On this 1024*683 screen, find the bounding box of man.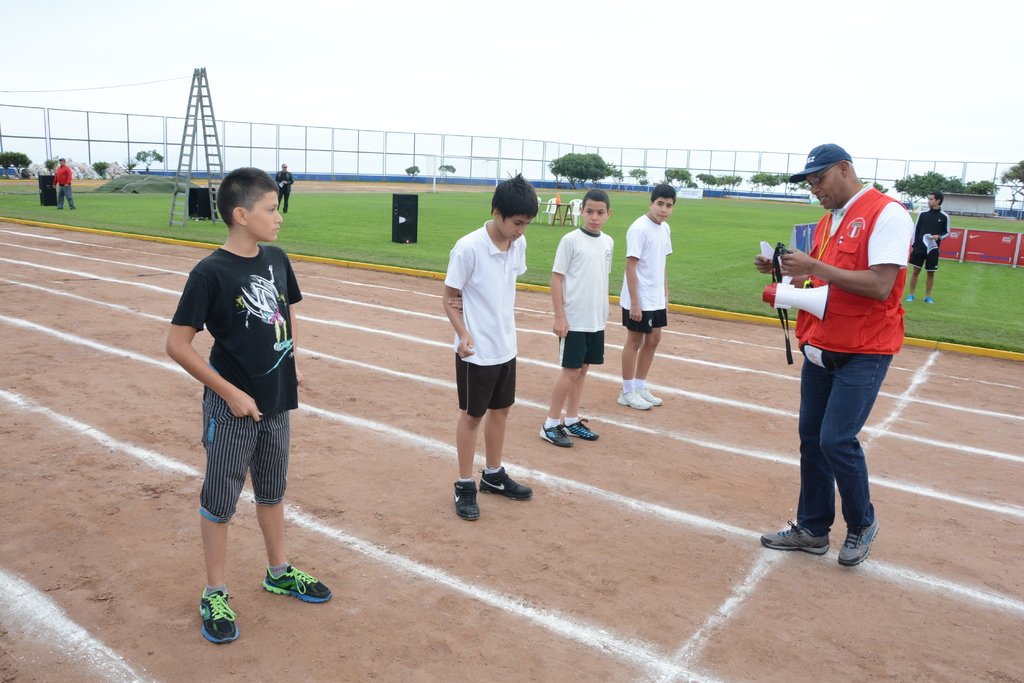
Bounding box: [x1=765, y1=140, x2=927, y2=558].
